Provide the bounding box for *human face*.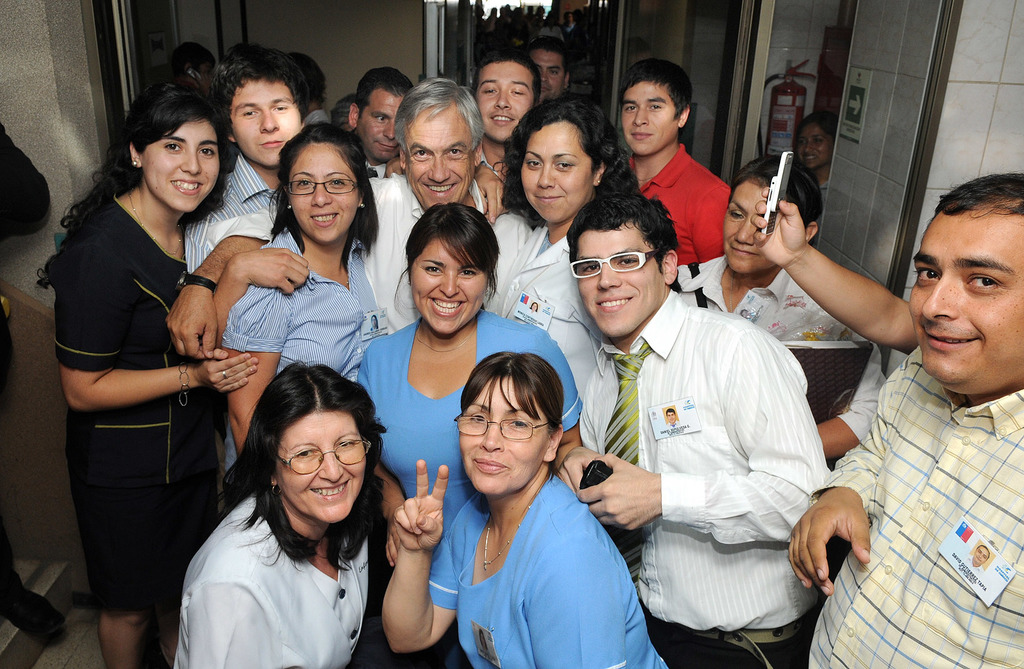
[532, 51, 563, 102].
